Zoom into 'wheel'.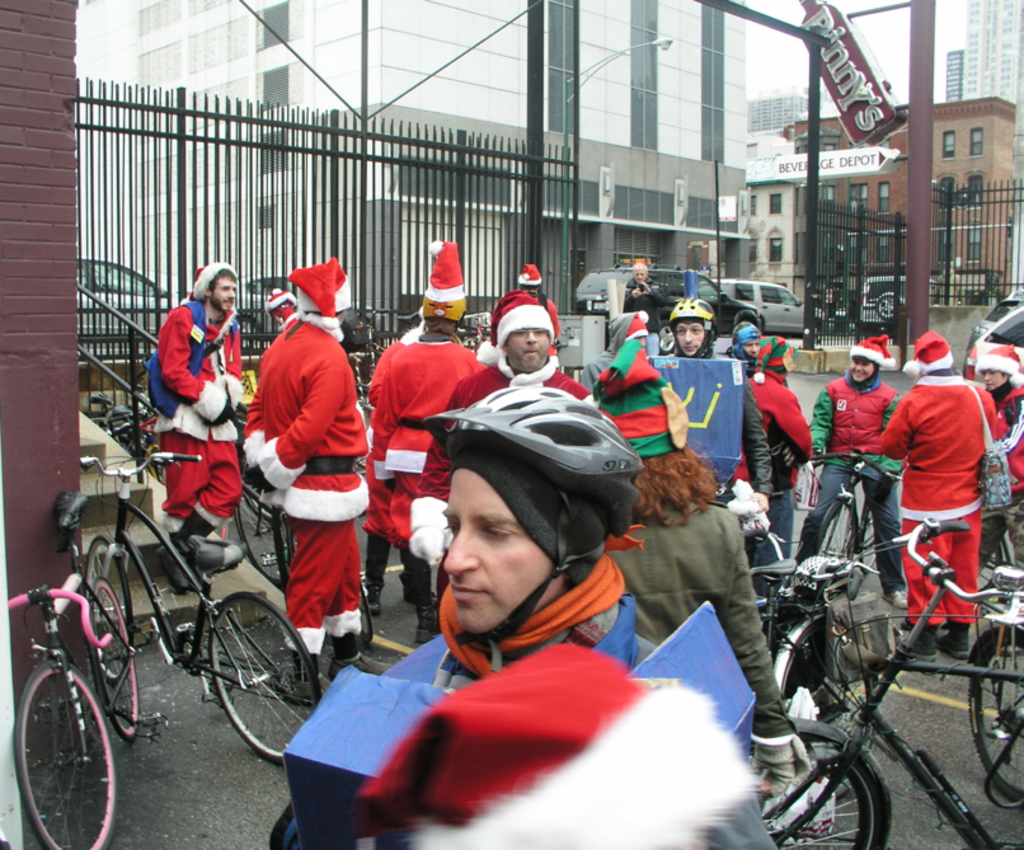
Zoom target: l=657, t=320, r=672, b=353.
